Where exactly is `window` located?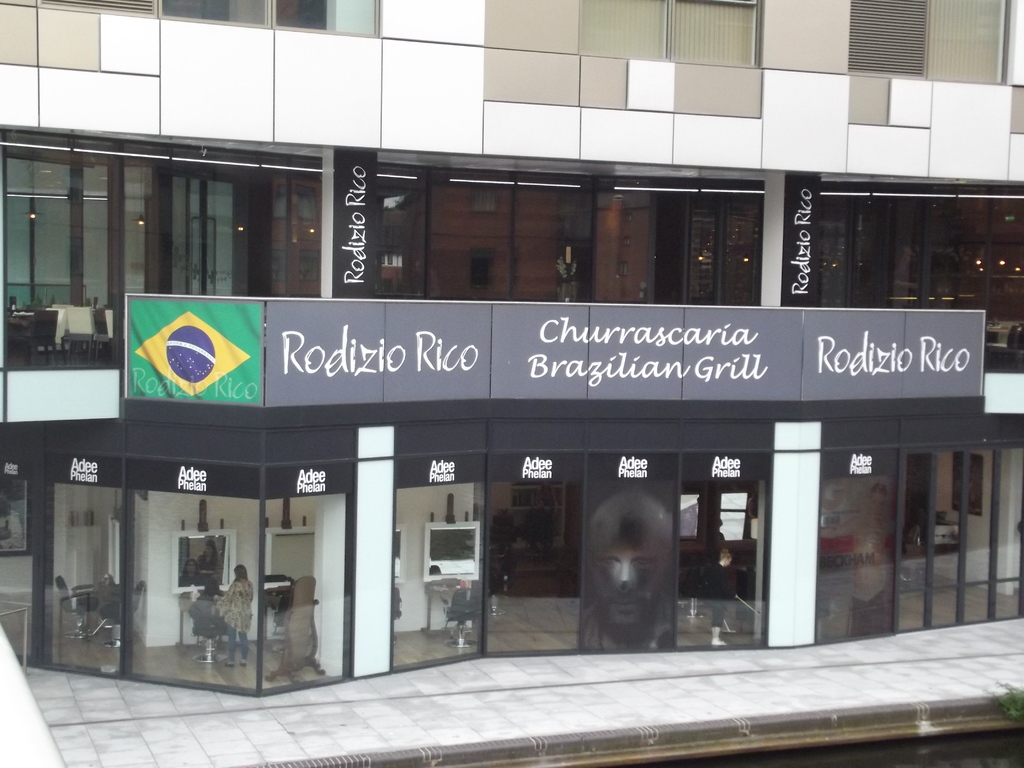
Its bounding box is x1=850 y1=0 x2=930 y2=77.
